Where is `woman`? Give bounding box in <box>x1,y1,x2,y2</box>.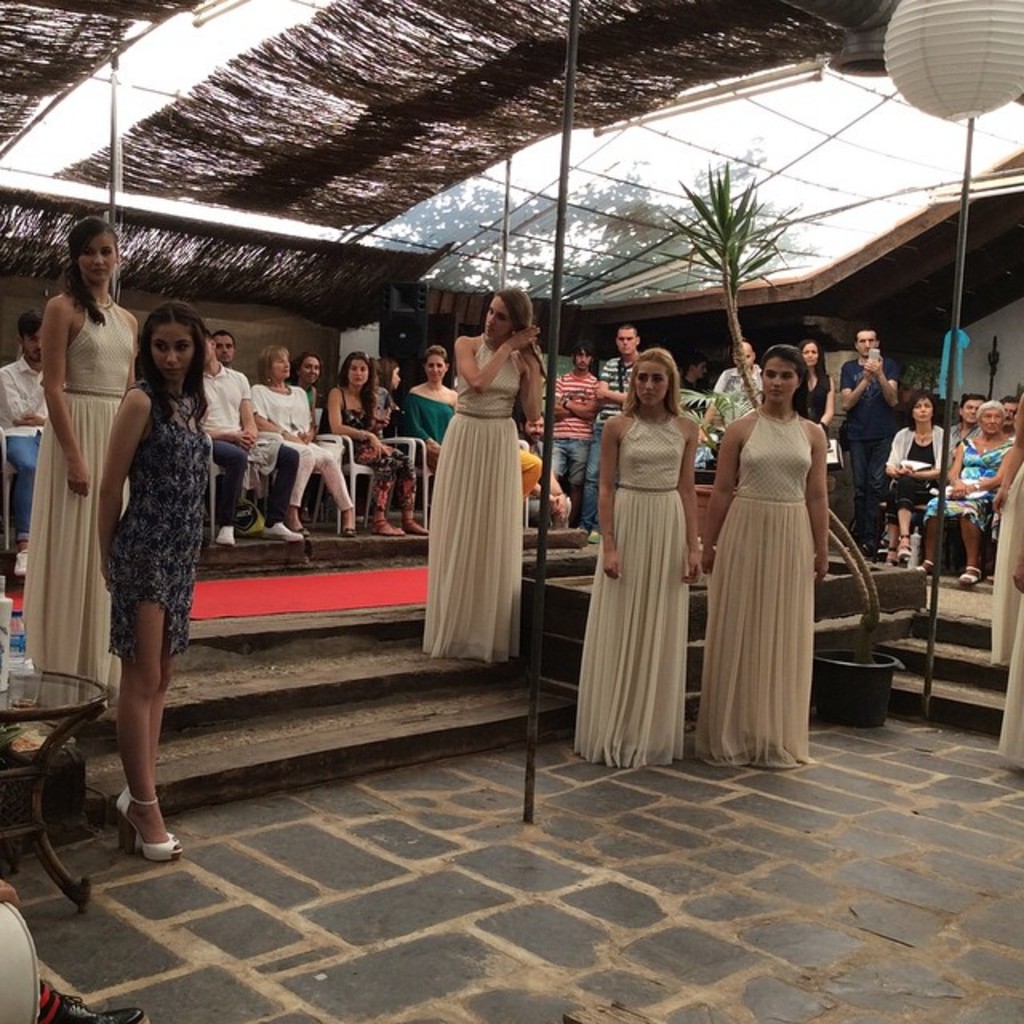
<box>293,354,338,410</box>.
